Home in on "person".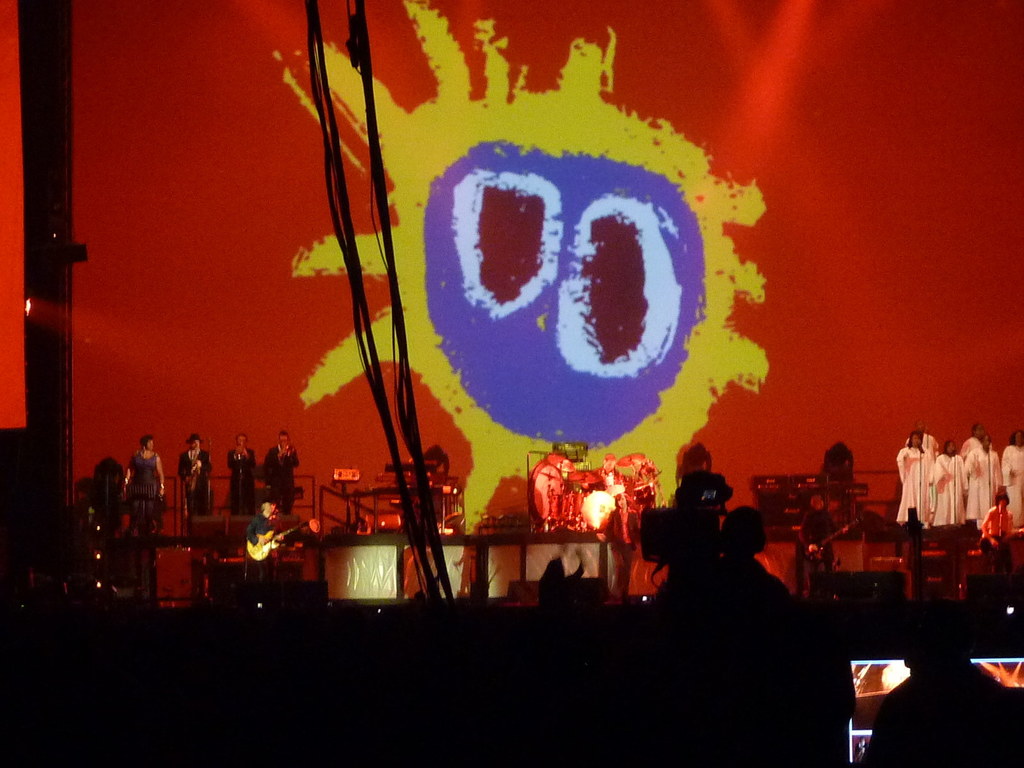
Homed in at BBox(223, 430, 264, 520).
